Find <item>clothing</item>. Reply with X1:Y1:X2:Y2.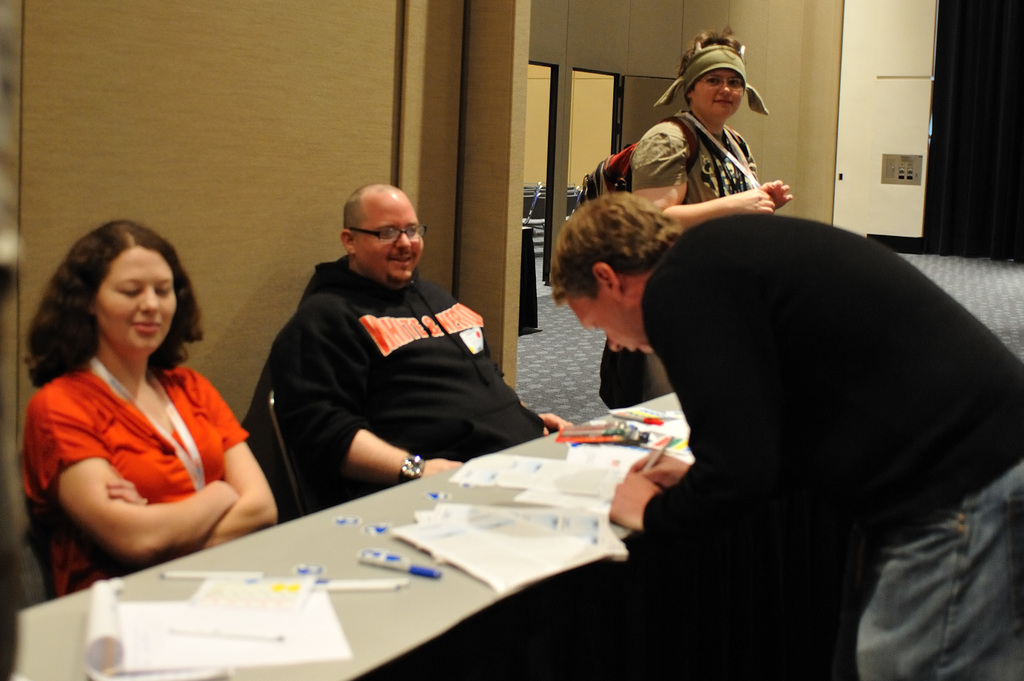
624:109:762:413.
